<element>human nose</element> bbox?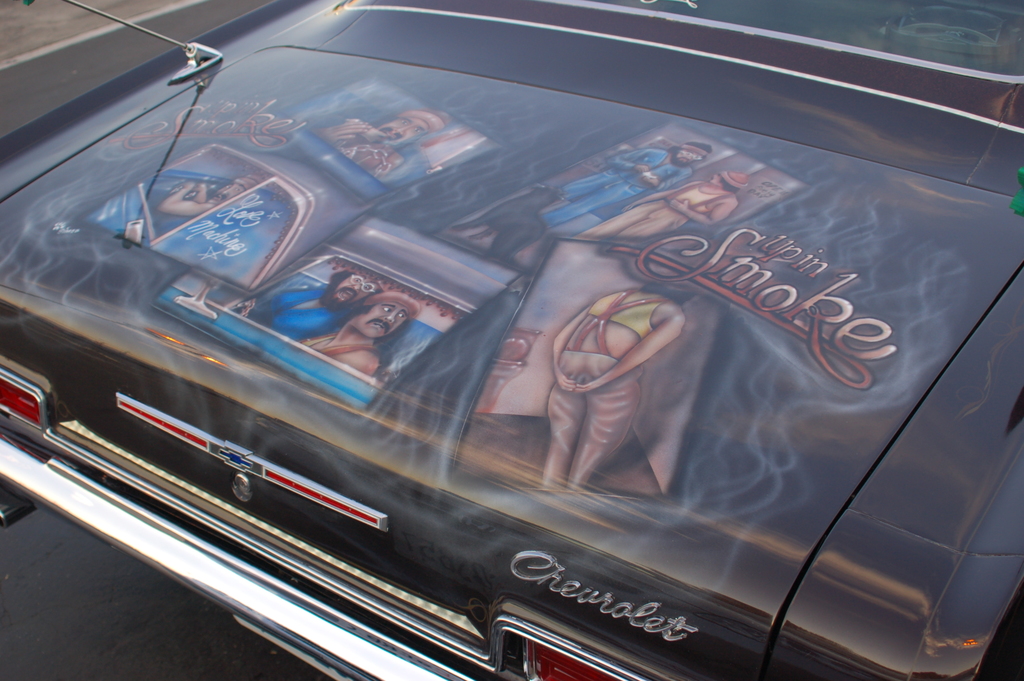
x1=386, y1=310, x2=396, y2=321
